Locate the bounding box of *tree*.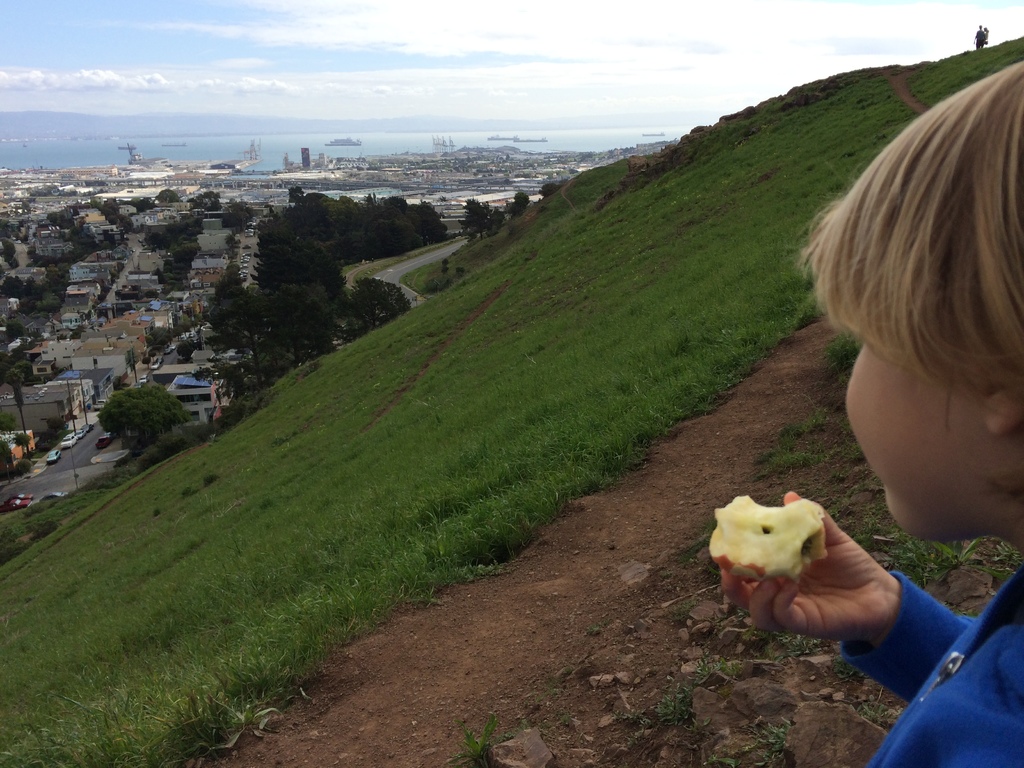
Bounding box: crop(402, 199, 447, 243).
